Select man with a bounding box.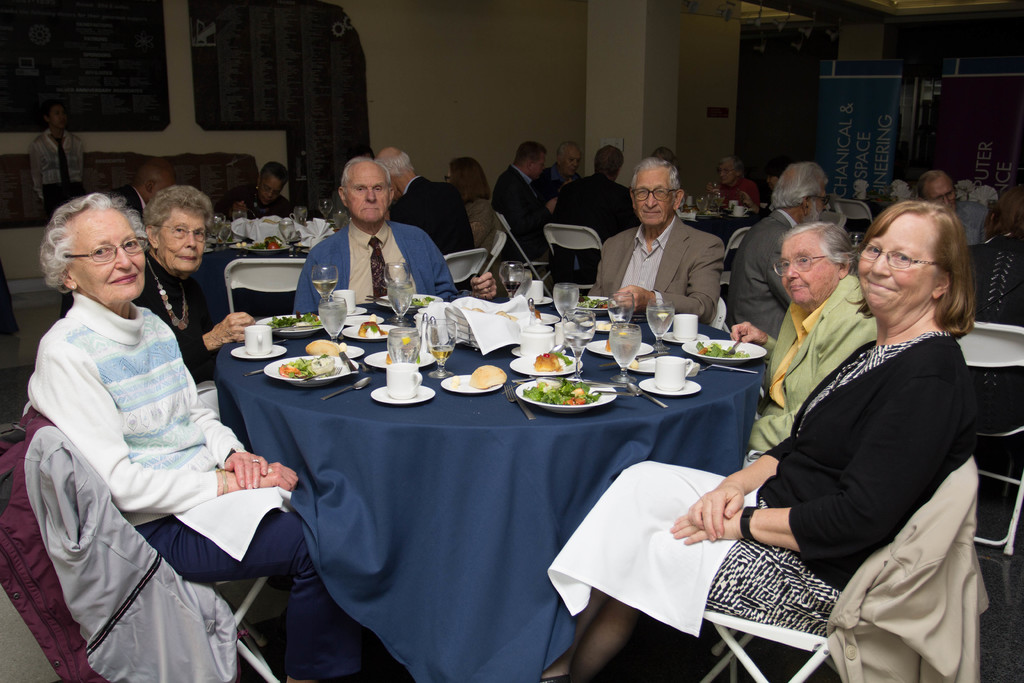
(276,149,456,318).
